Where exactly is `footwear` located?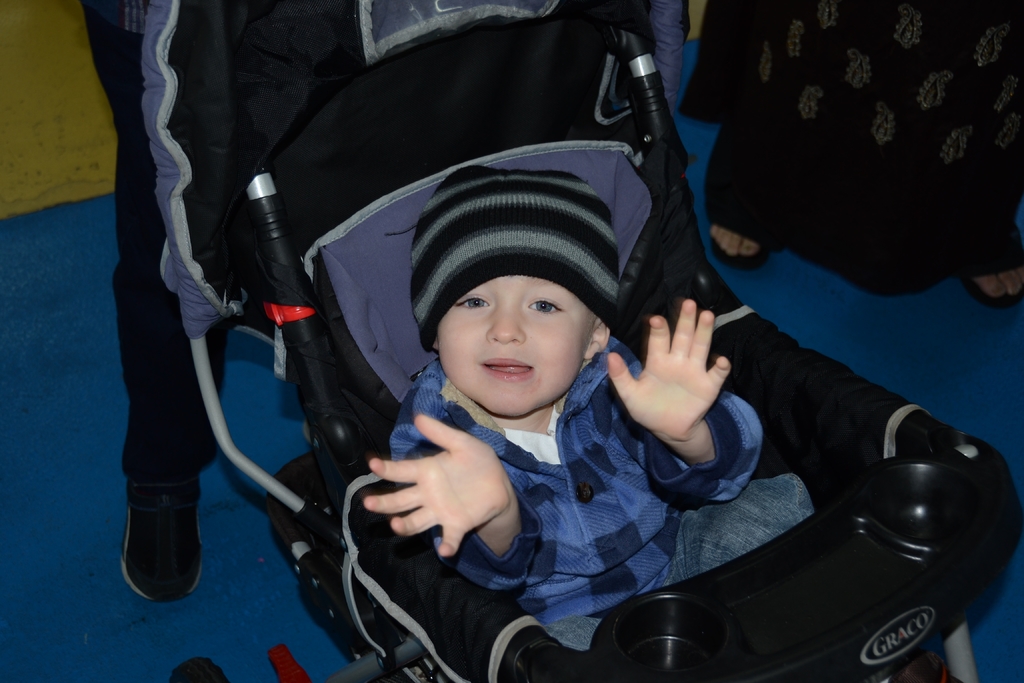
Its bounding box is [125, 487, 221, 602].
